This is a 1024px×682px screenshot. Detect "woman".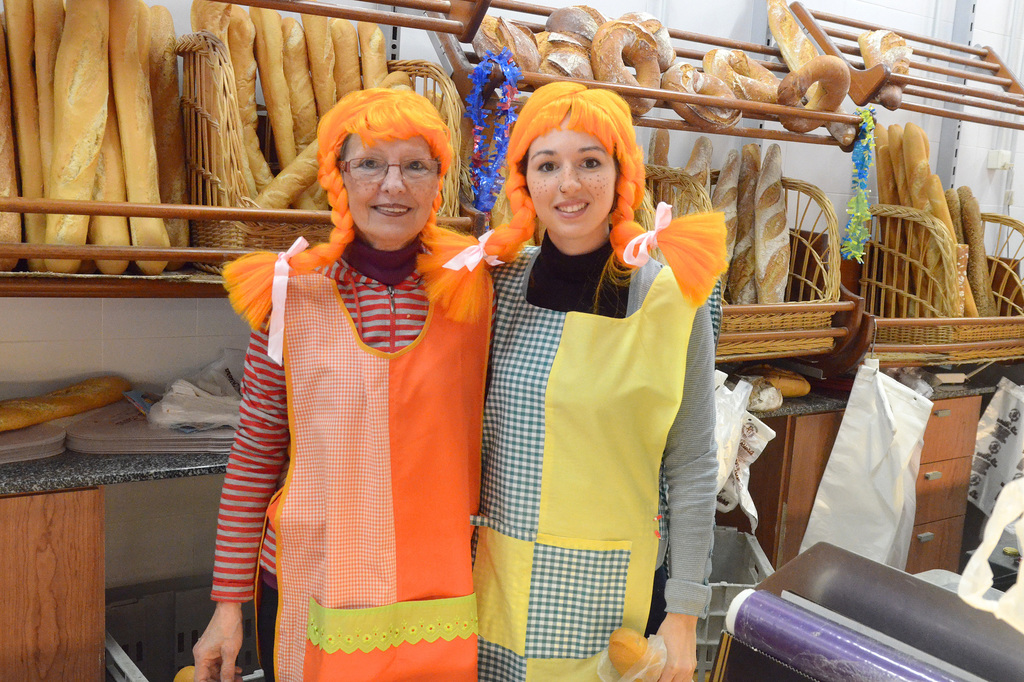
<box>451,99,743,641</box>.
